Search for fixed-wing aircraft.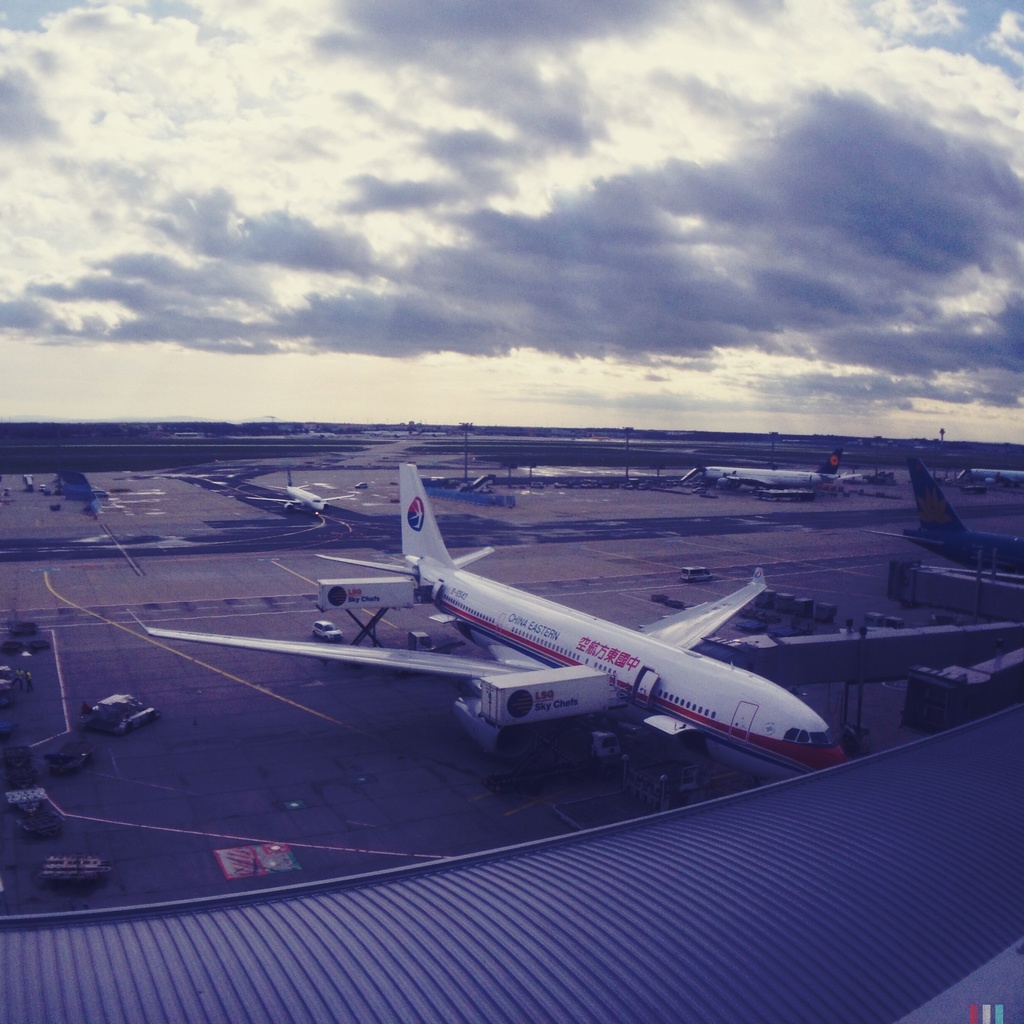
Found at (683,468,831,488).
